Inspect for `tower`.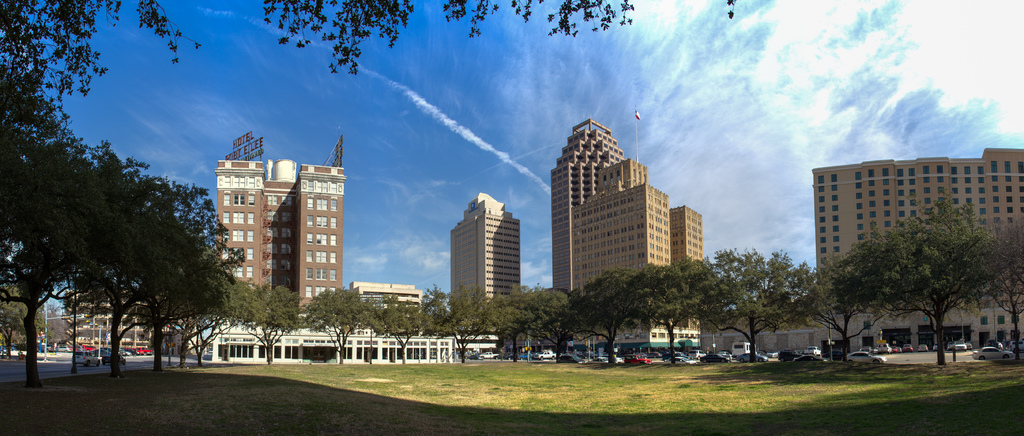
Inspection: [x1=447, y1=184, x2=538, y2=353].
